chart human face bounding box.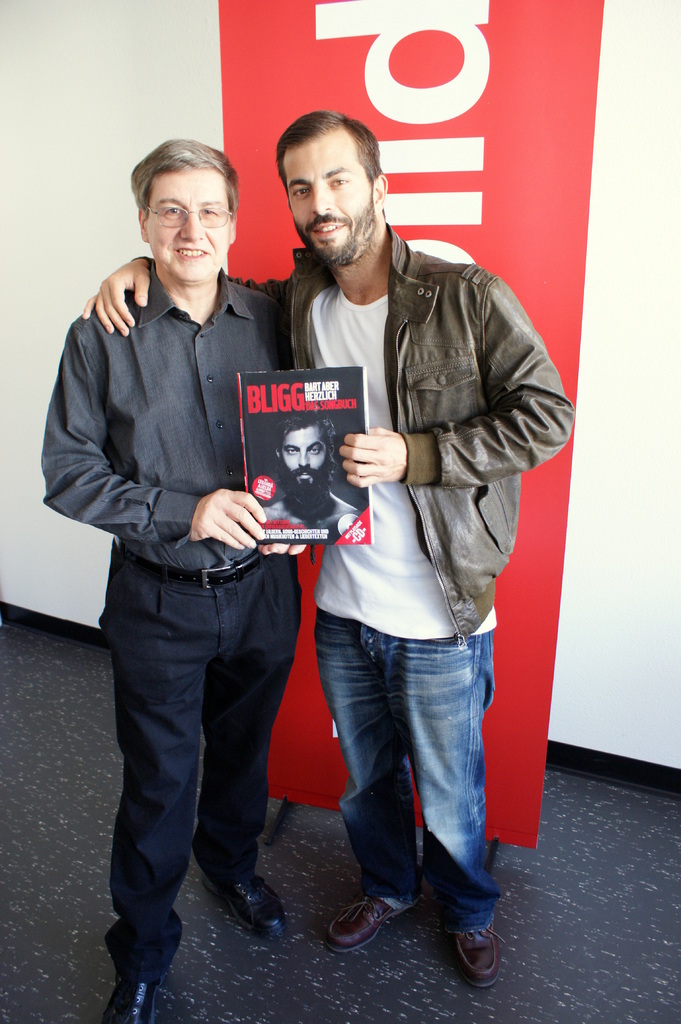
Charted: 278:136:371:272.
